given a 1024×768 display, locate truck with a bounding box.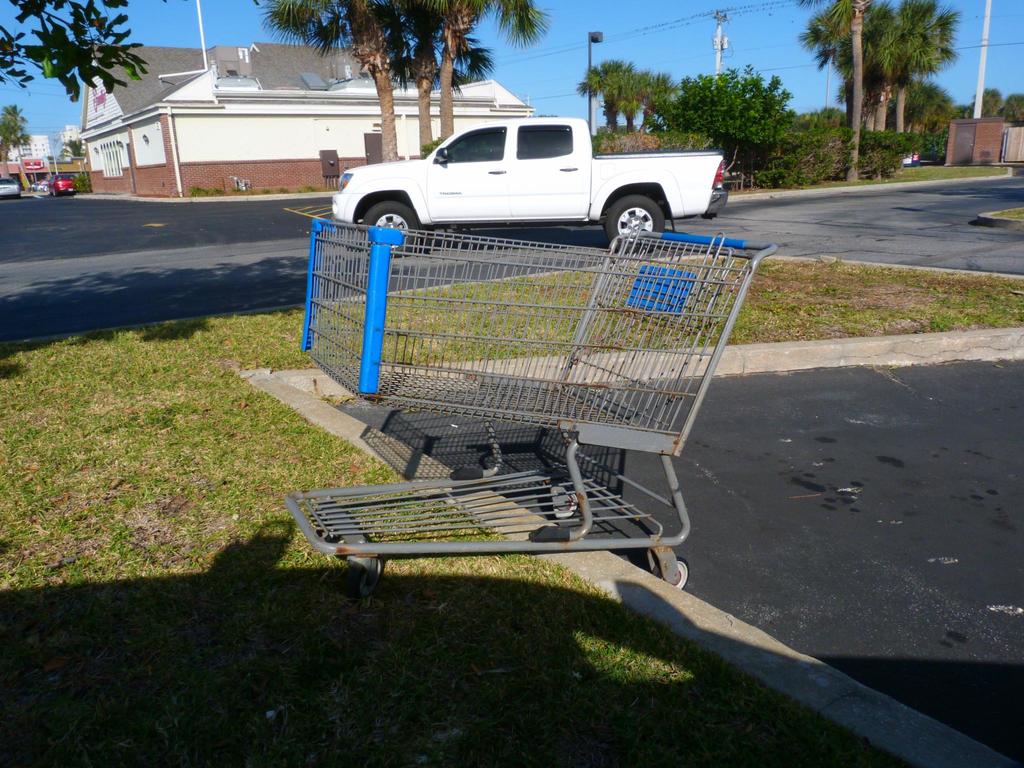
Located: <bbox>321, 99, 728, 247</bbox>.
